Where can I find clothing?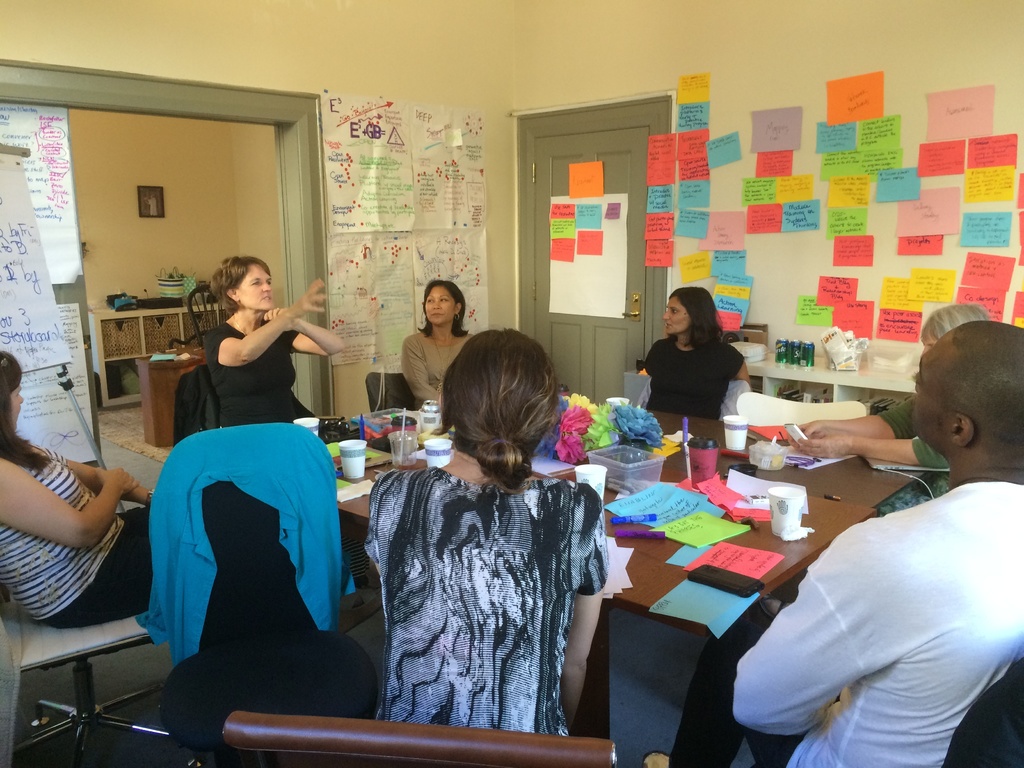
You can find it at 174 362 222 447.
